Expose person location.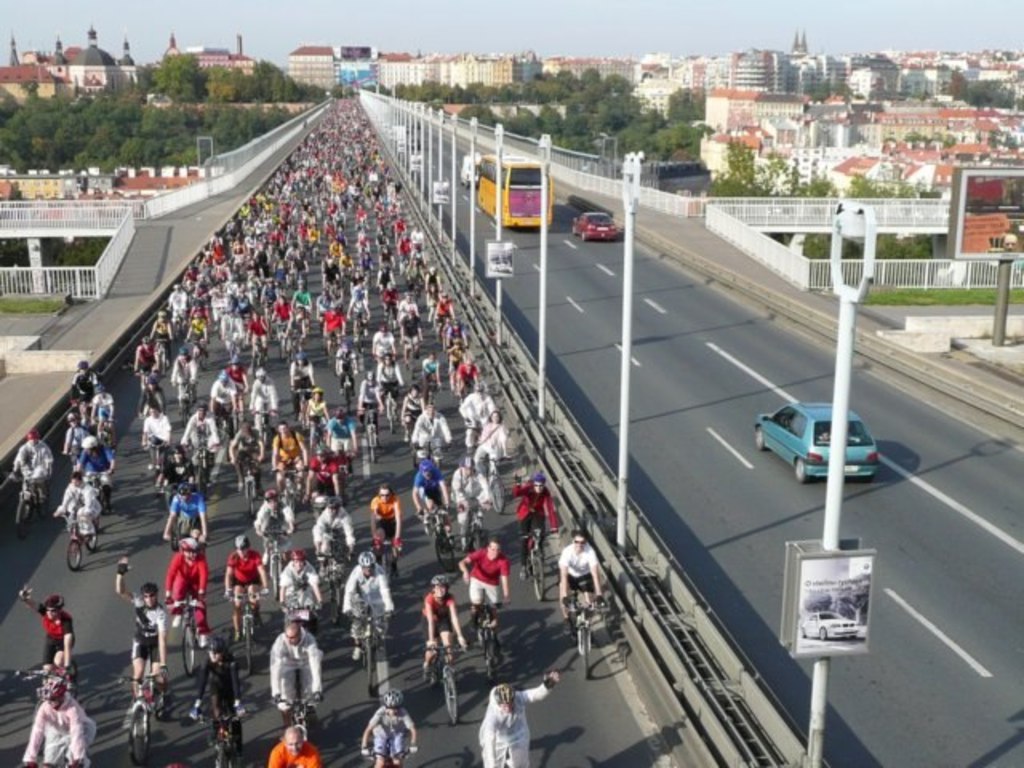
Exposed at bbox=[358, 688, 414, 766].
